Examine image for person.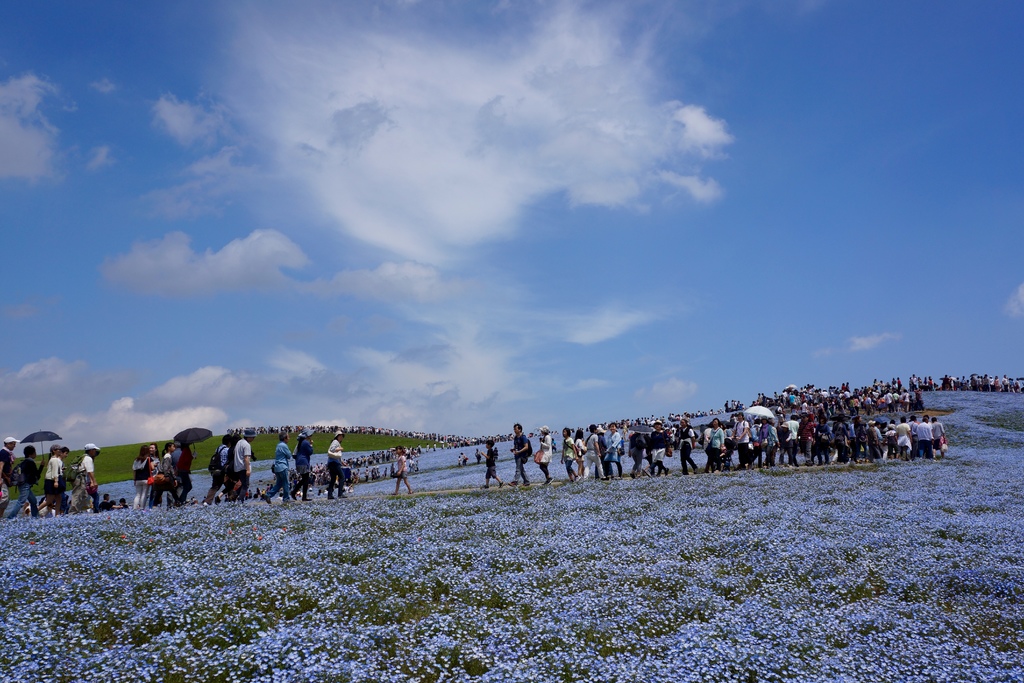
Examination result: <bbox>509, 421, 531, 485</bbox>.
